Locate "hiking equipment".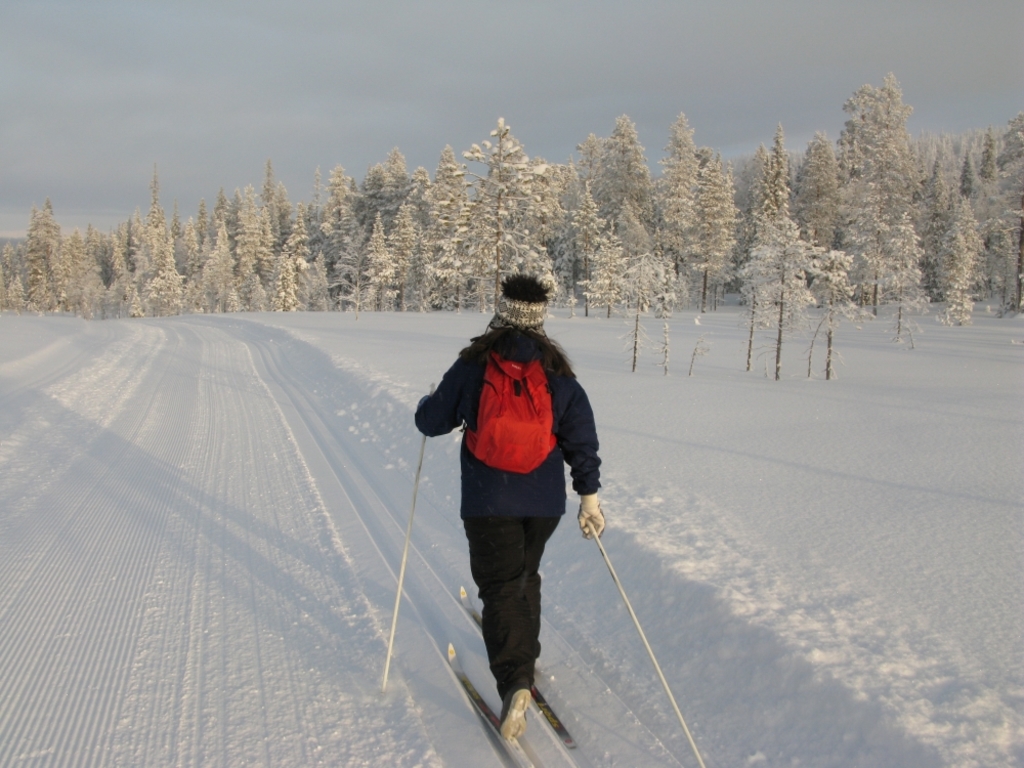
Bounding box: {"x1": 582, "y1": 511, "x2": 707, "y2": 767}.
